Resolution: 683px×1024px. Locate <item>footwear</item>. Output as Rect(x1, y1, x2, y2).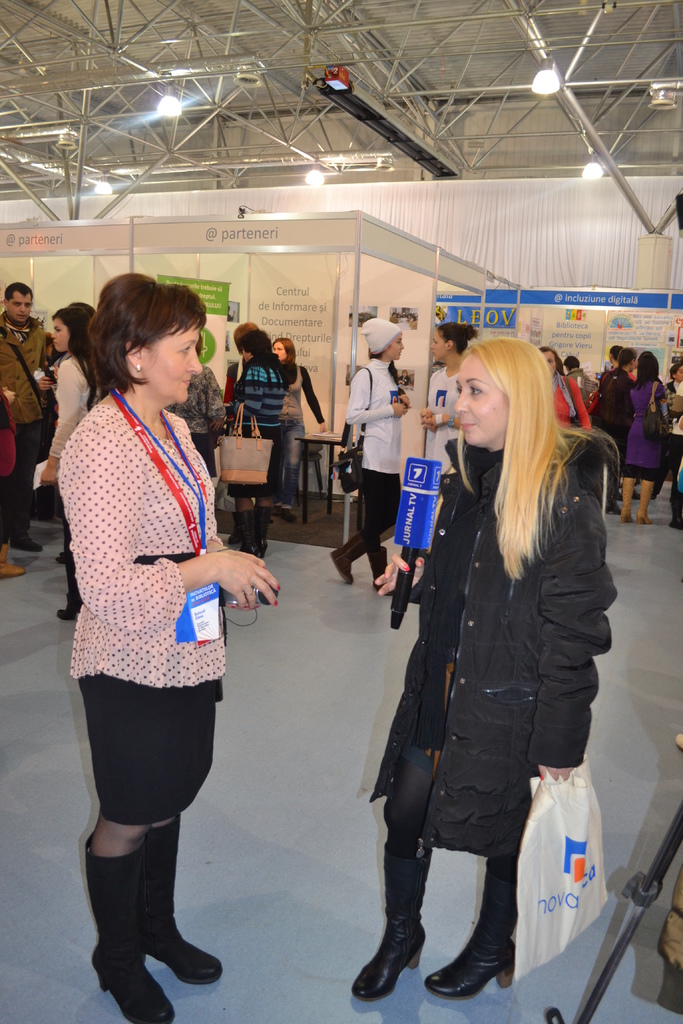
Rect(235, 507, 257, 559).
